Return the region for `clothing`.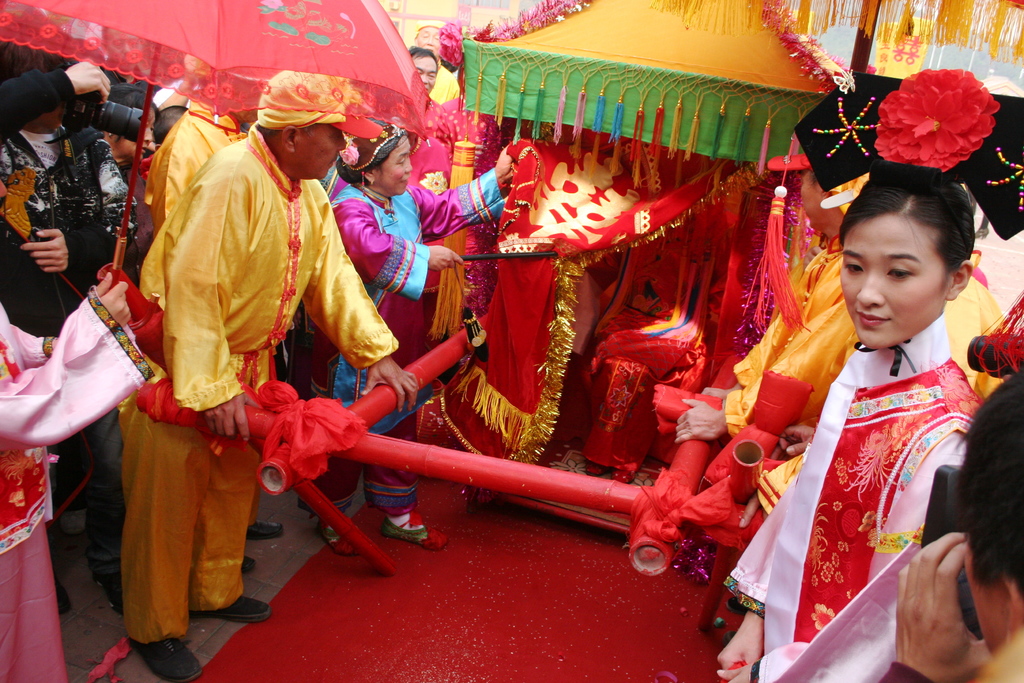
136,94,237,256.
